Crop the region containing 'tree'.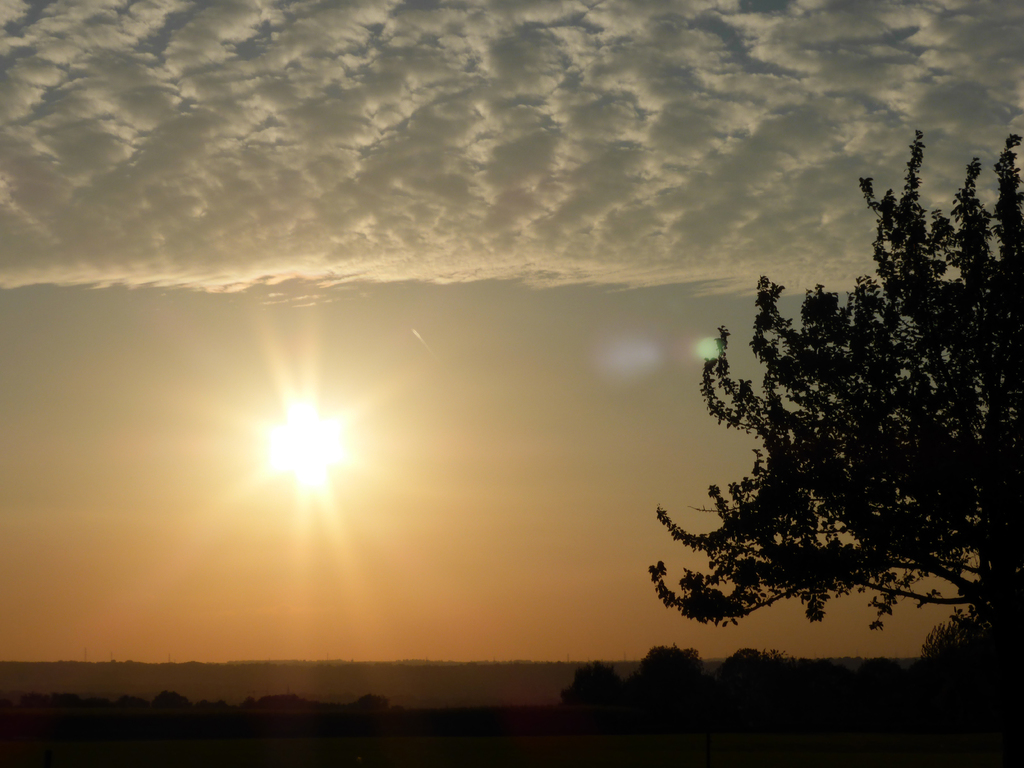
Crop region: (556,661,625,726).
